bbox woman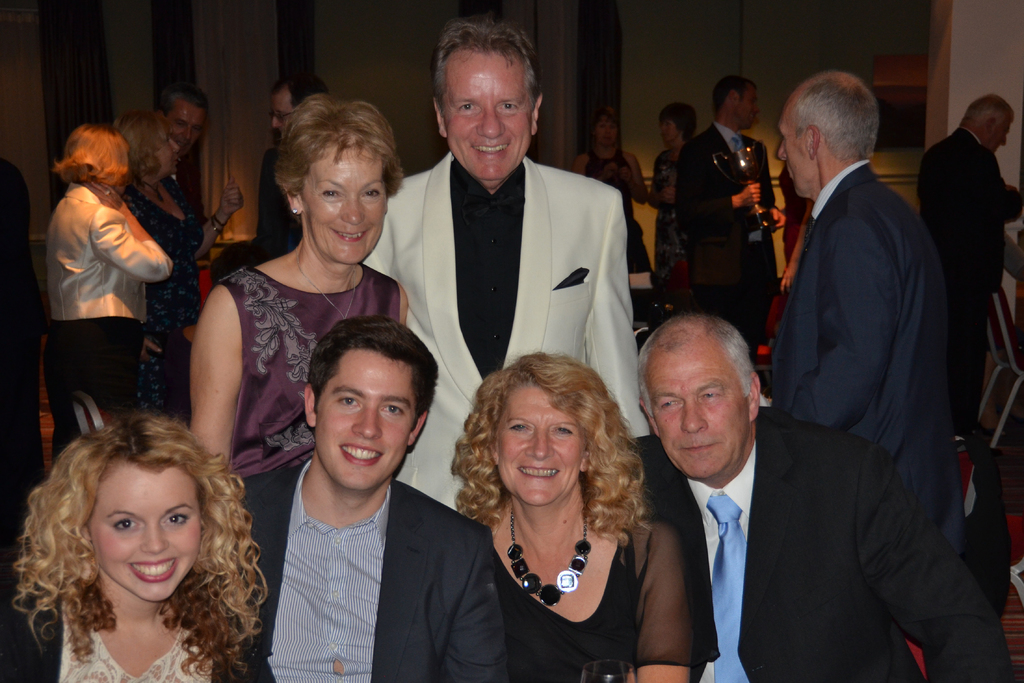
Rect(641, 107, 703, 291)
